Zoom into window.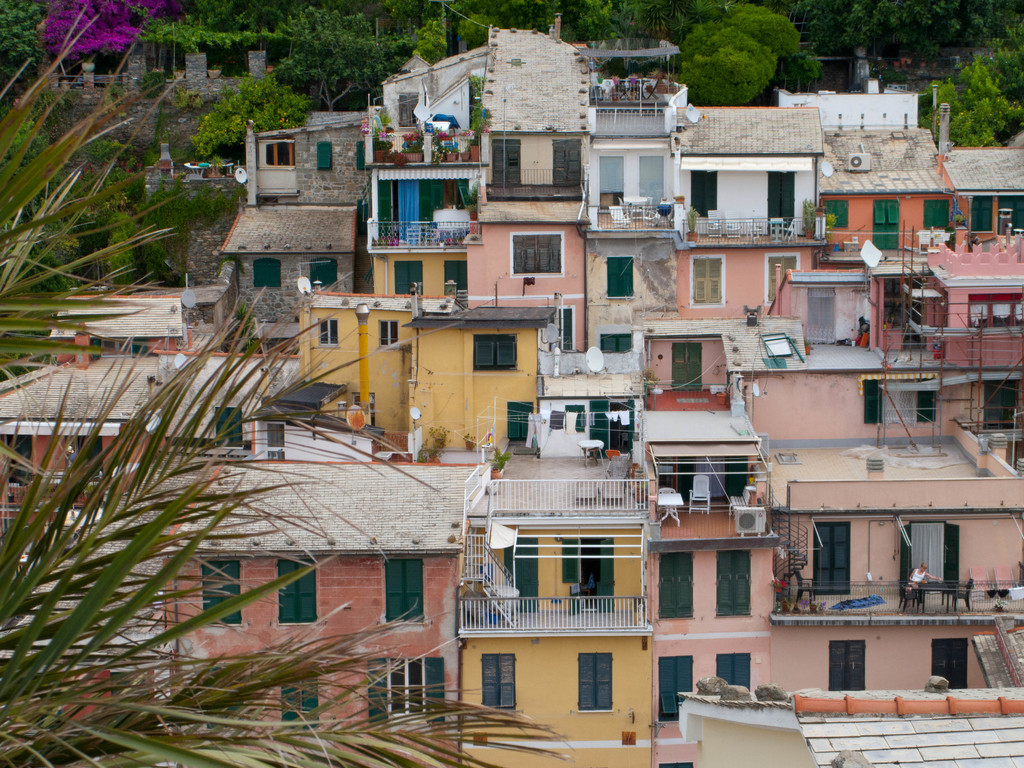
Zoom target: pyautogui.locateOnScreen(857, 373, 935, 426).
